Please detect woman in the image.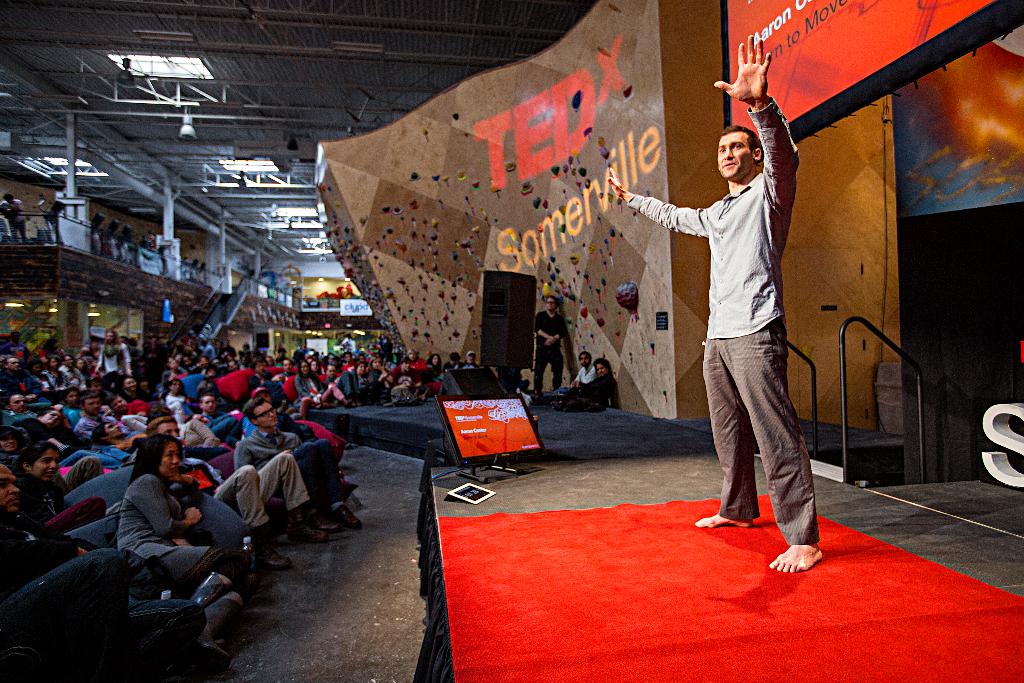
x1=426 y1=353 x2=440 y2=400.
